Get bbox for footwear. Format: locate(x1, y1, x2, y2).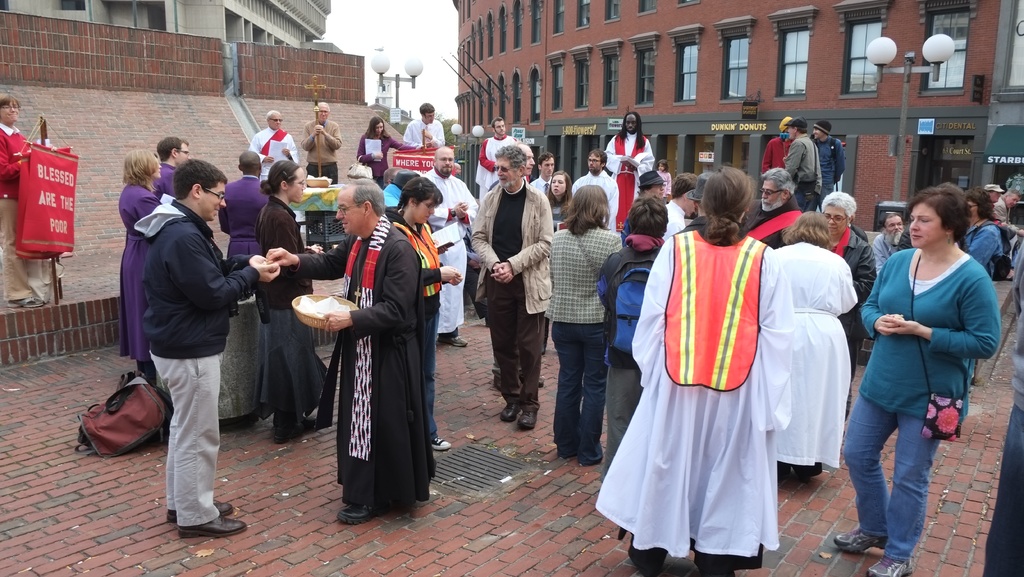
locate(862, 555, 911, 576).
